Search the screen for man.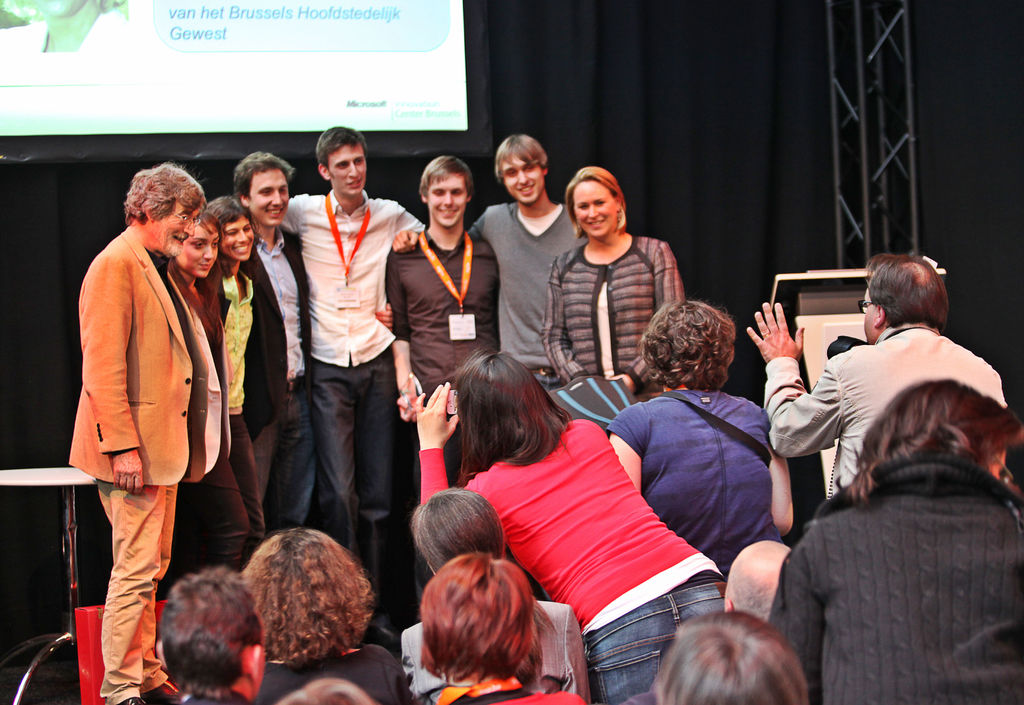
Found at [612,542,796,704].
